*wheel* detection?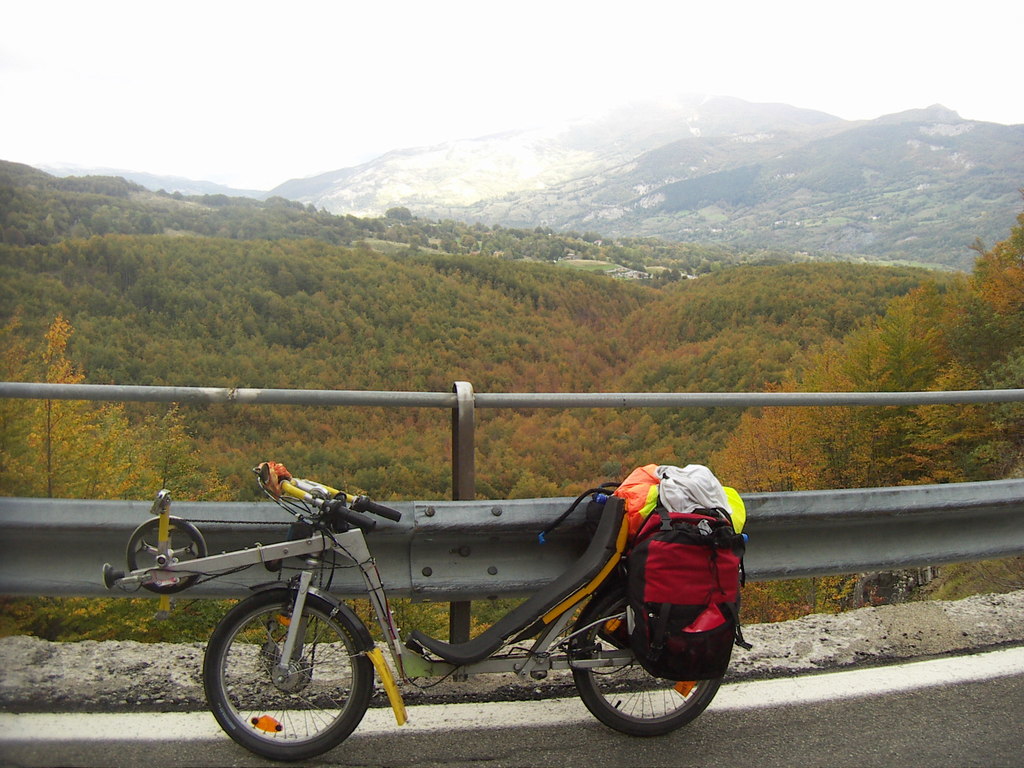
<bbox>125, 518, 204, 593</bbox>
